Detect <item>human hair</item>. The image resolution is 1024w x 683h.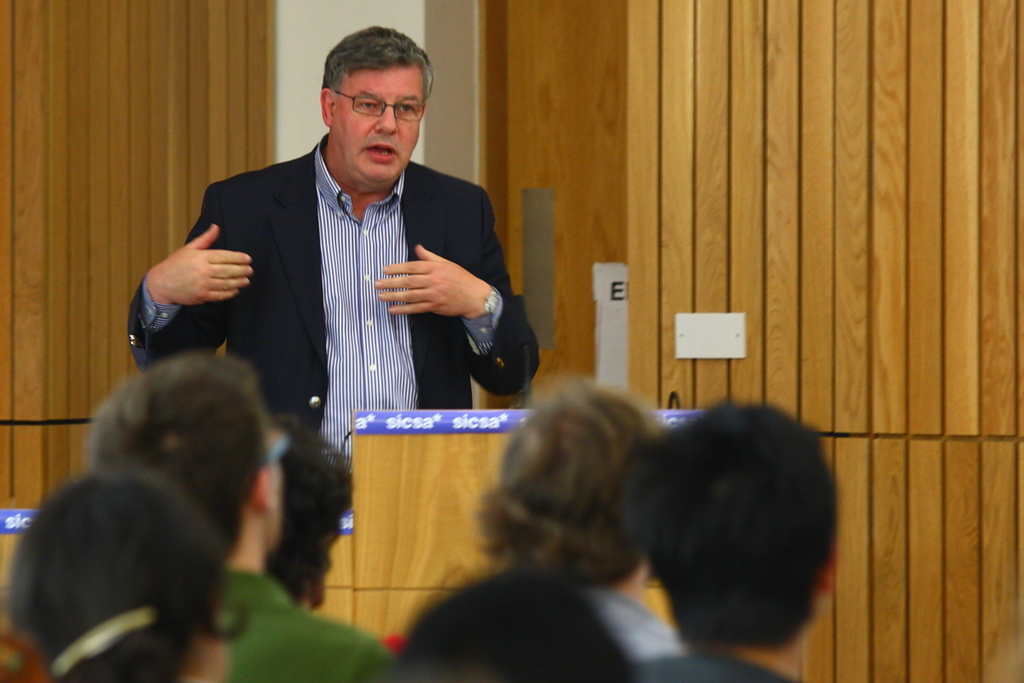
[320,25,434,105].
